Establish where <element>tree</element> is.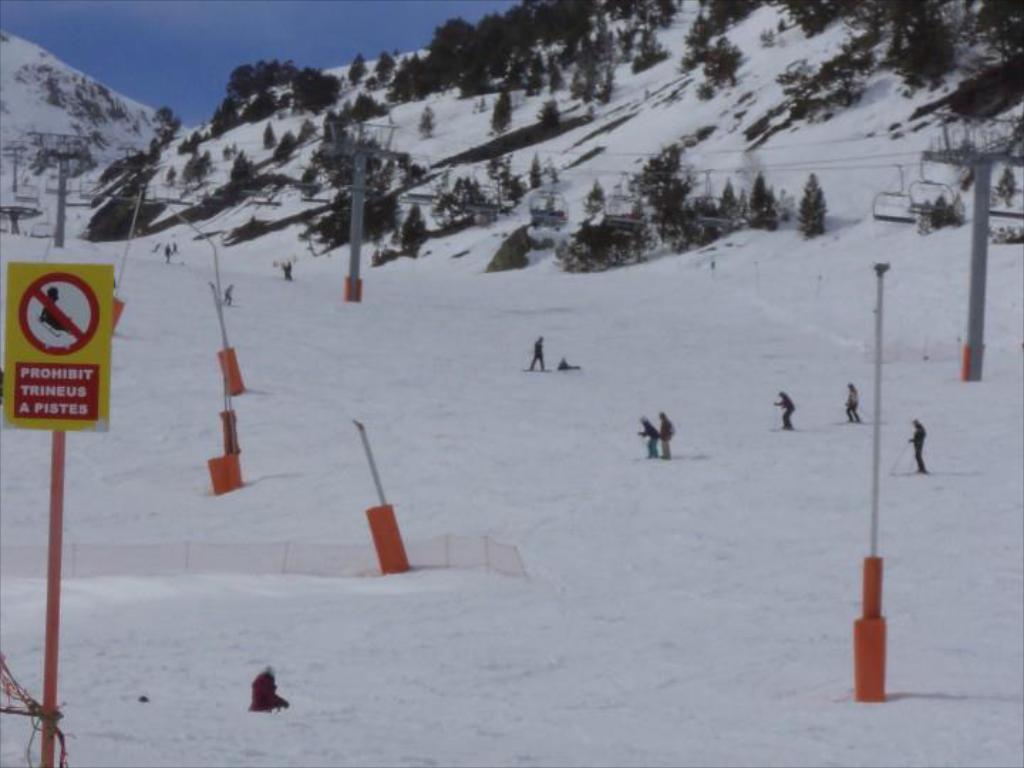
Established at (199,100,245,145).
